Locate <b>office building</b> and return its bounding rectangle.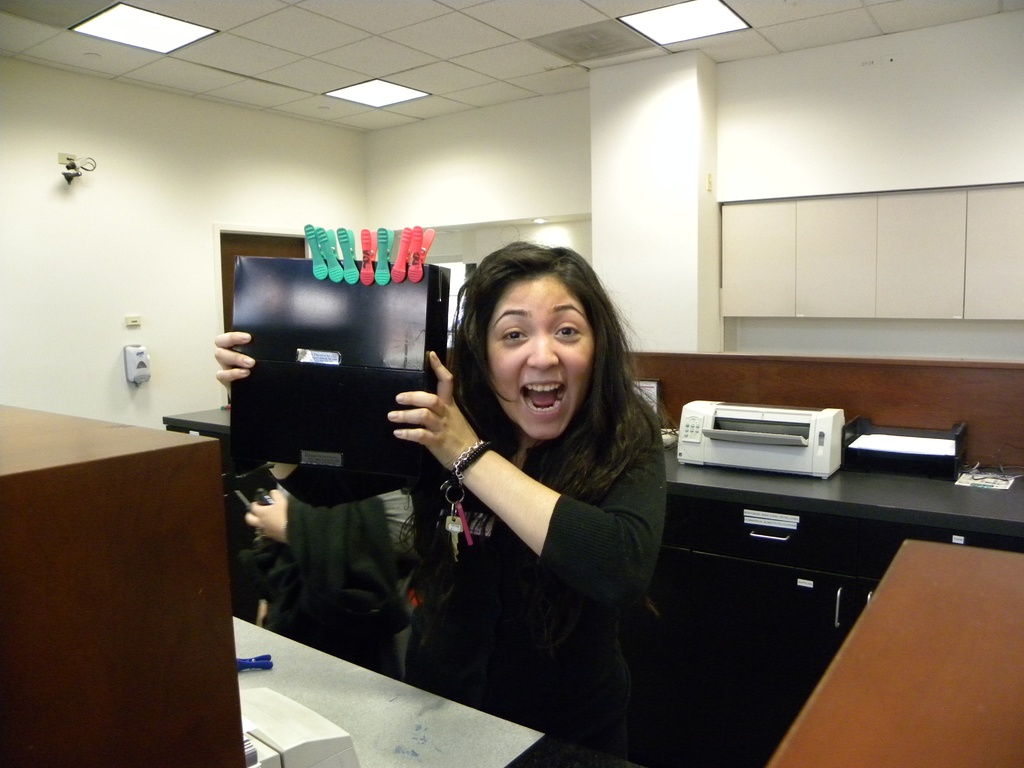
bbox(35, 49, 1007, 767).
